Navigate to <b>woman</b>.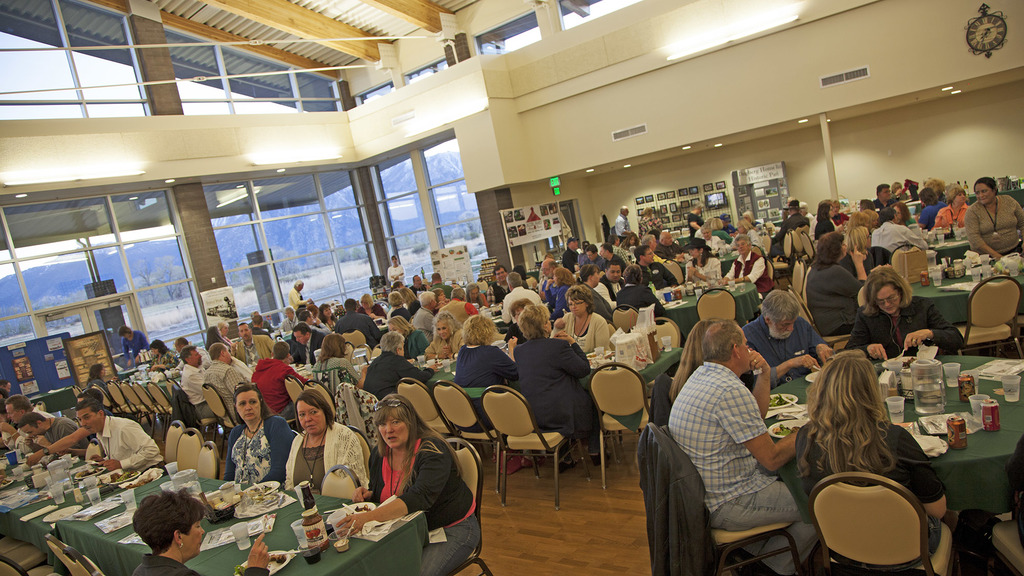
Navigation target: (left=687, top=204, right=706, bottom=239).
